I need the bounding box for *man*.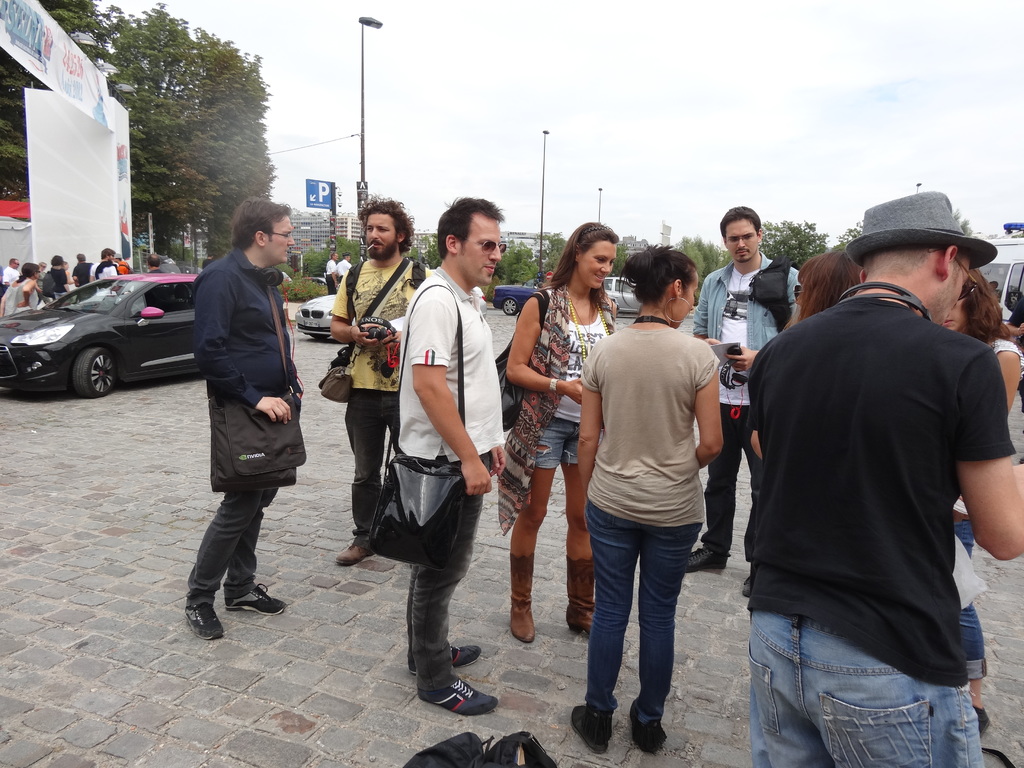
Here it is: {"left": 684, "top": 204, "right": 804, "bottom": 595}.
